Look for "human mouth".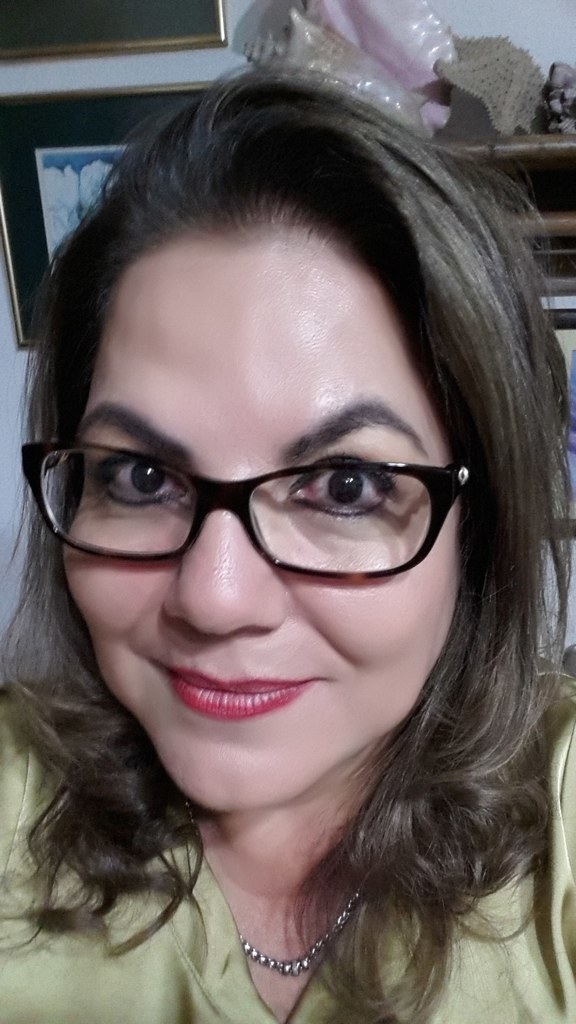
Found: 142, 643, 328, 726.
